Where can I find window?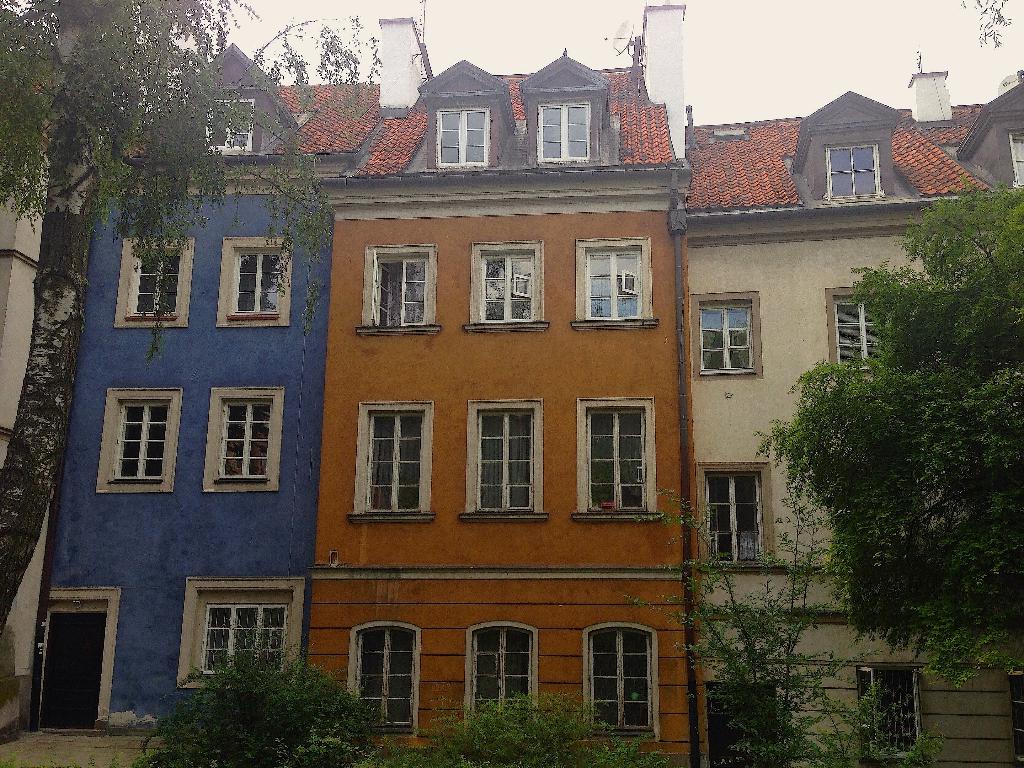
You can find it at bbox(583, 406, 654, 523).
